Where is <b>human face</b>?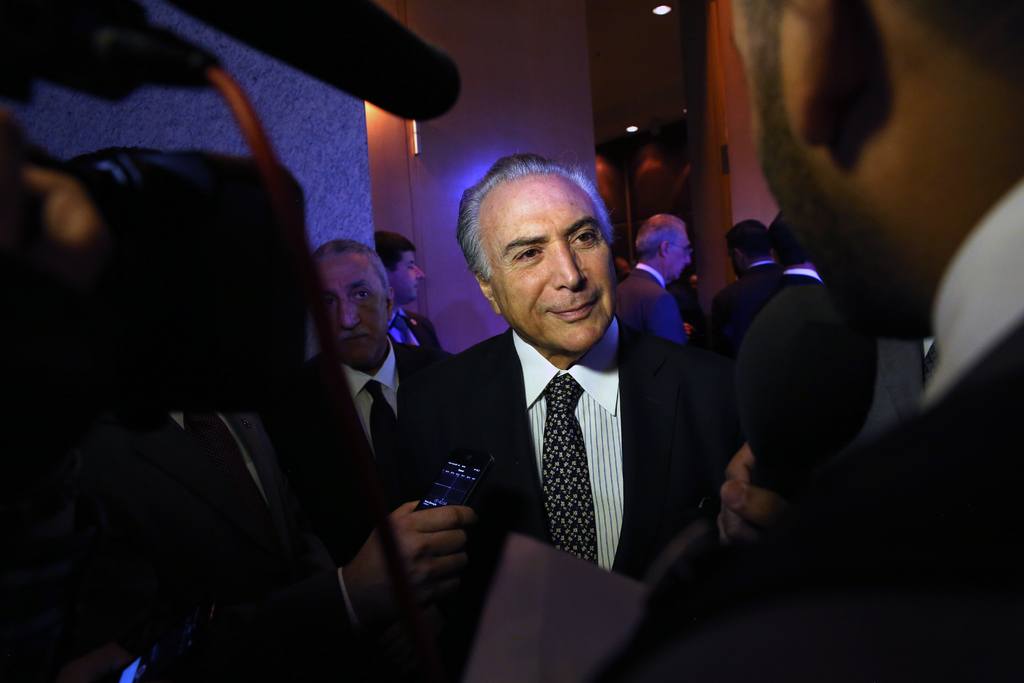
pyautogui.locateOnScreen(488, 202, 611, 356).
